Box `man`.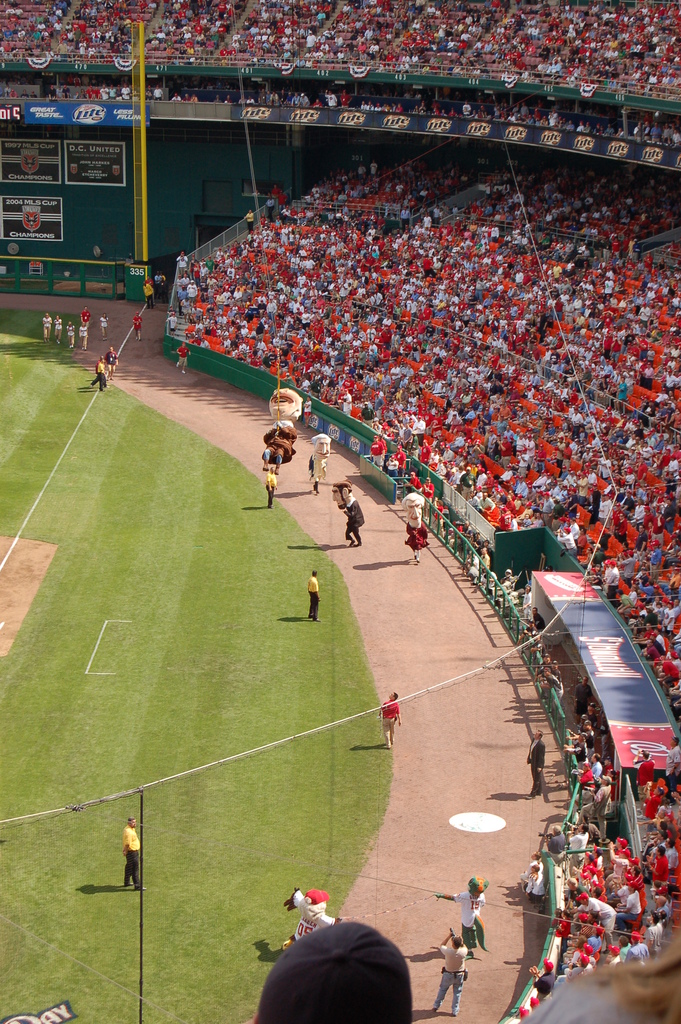
box(543, 666, 564, 710).
